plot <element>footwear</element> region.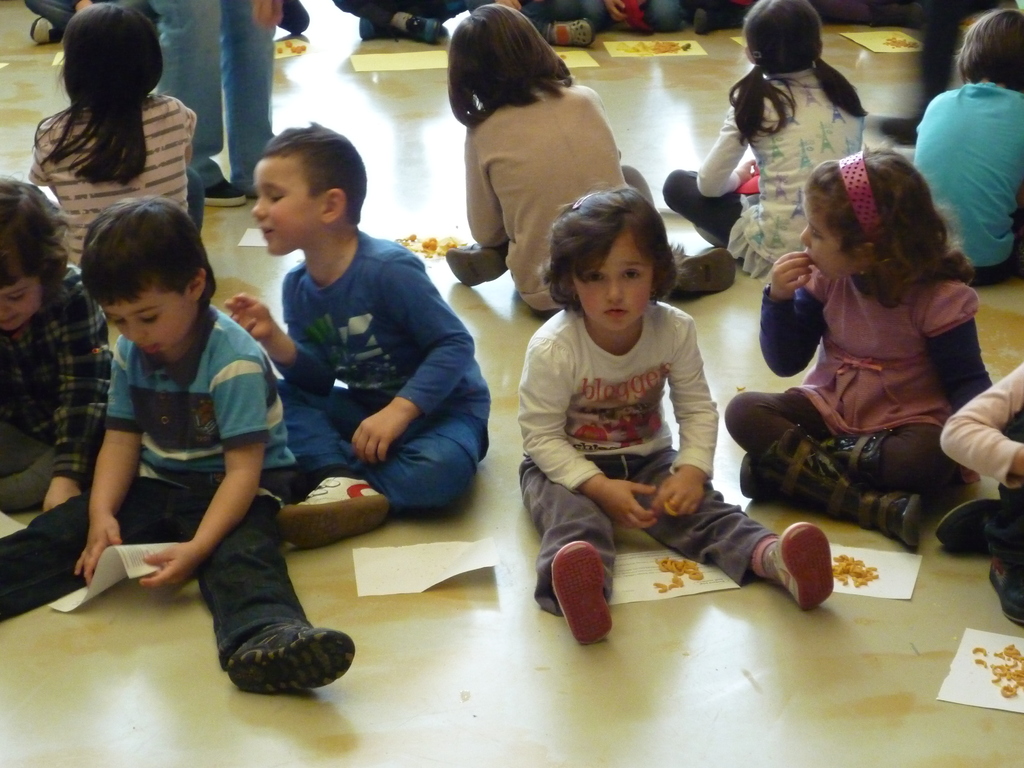
Plotted at <bbox>934, 495, 1004, 561</bbox>.
